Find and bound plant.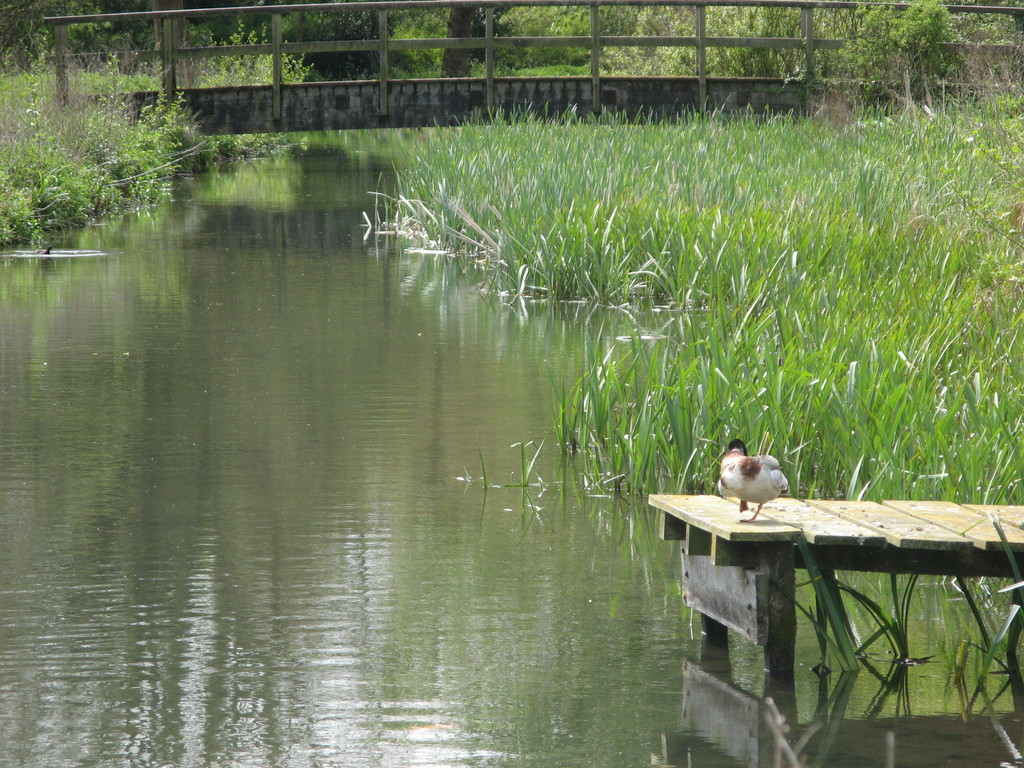
Bound: box(390, 12, 488, 77).
